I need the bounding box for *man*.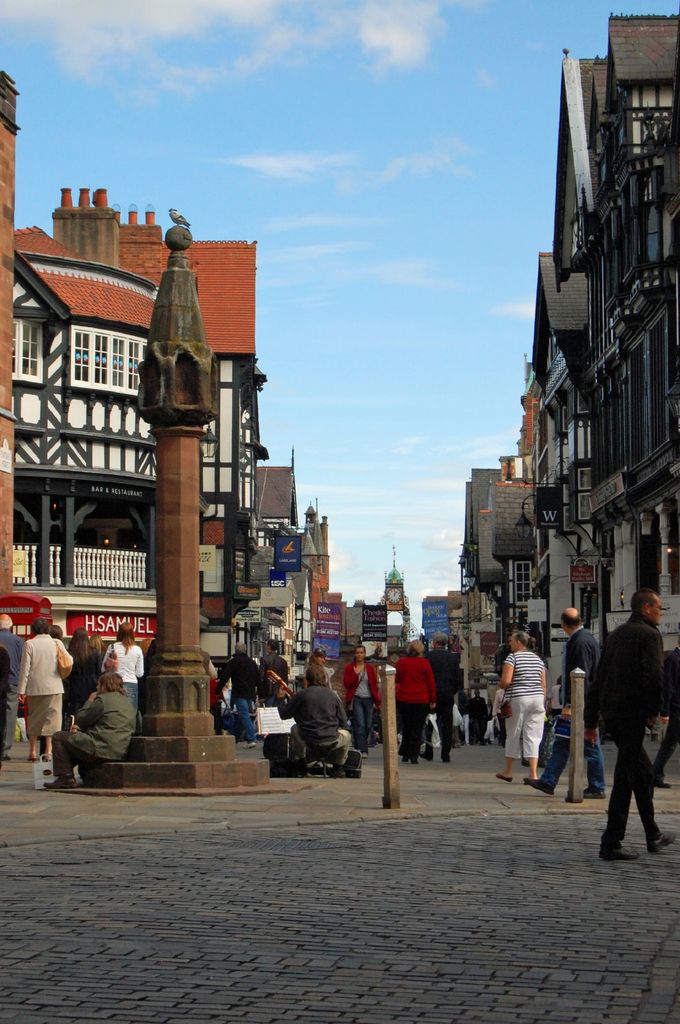
Here it is: <box>0,612,20,767</box>.
